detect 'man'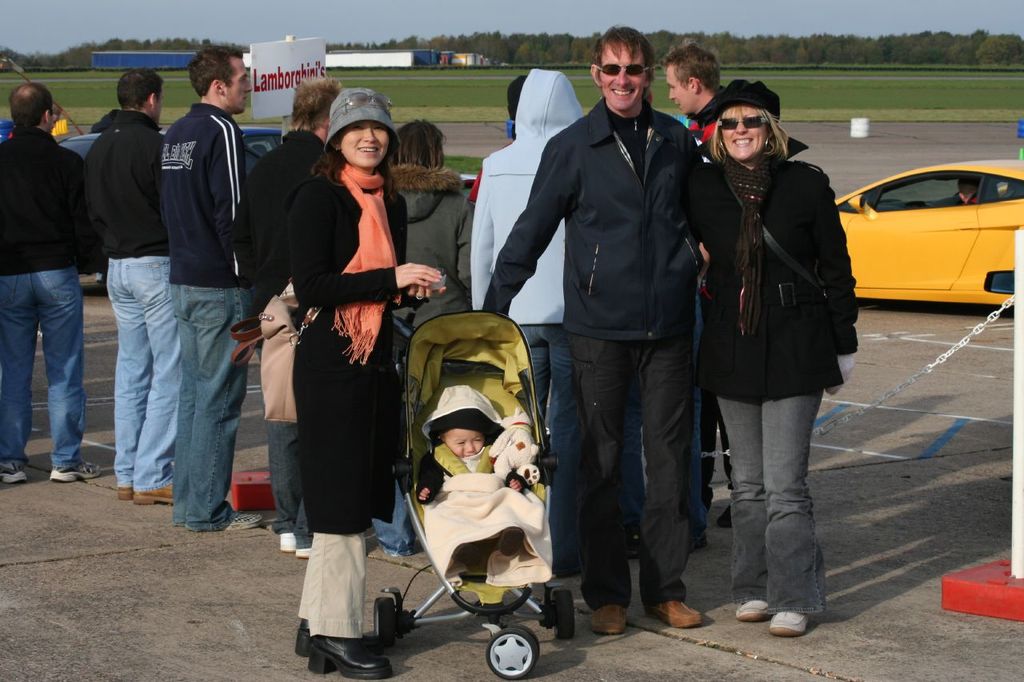
detection(163, 45, 255, 534)
